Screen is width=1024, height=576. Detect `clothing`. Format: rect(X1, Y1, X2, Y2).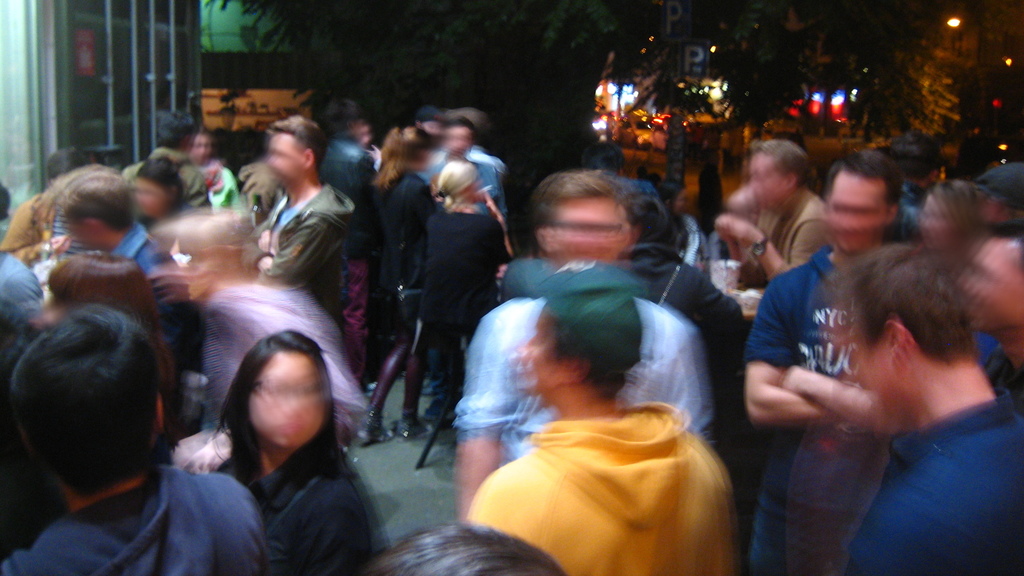
rect(221, 451, 372, 575).
